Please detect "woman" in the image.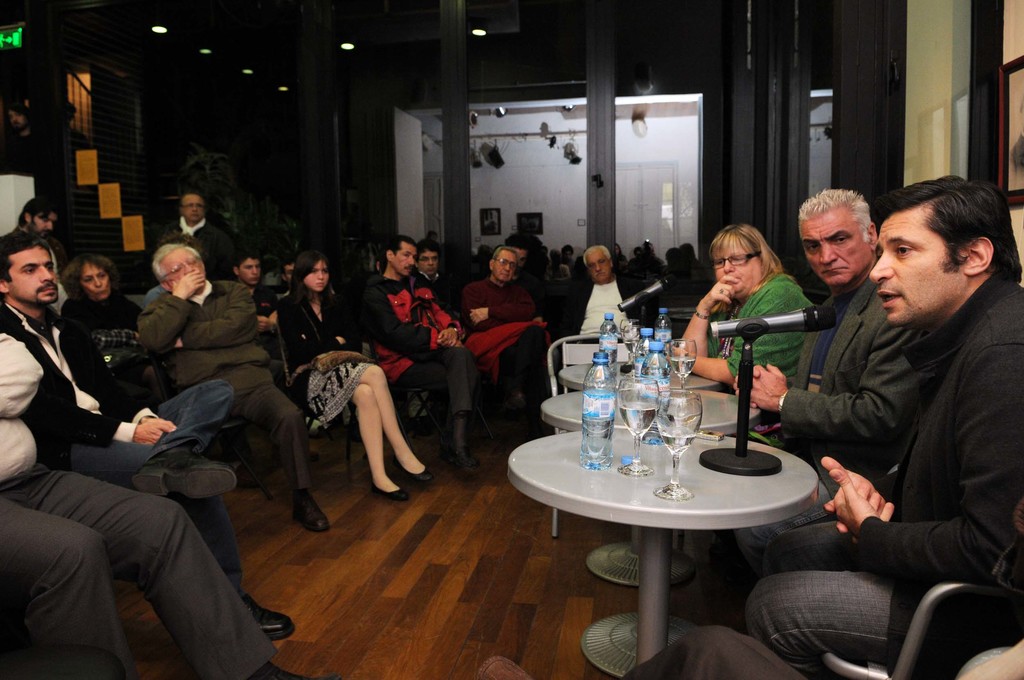
{"x1": 279, "y1": 245, "x2": 433, "y2": 496}.
